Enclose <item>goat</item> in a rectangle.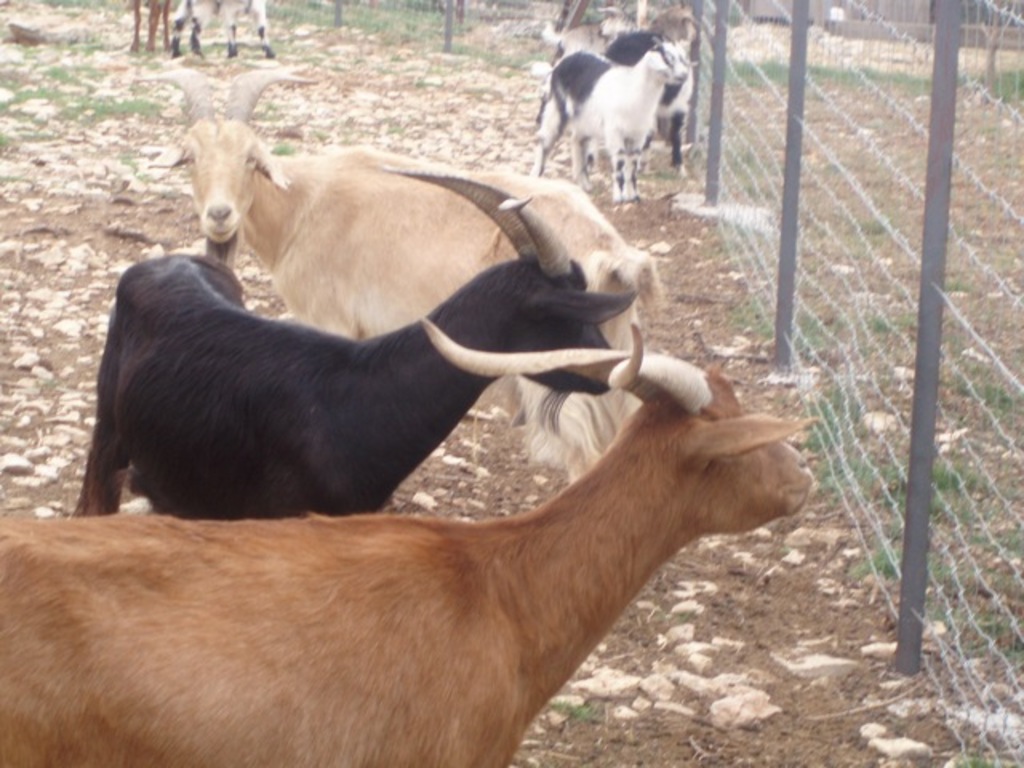
rect(528, 22, 690, 202).
